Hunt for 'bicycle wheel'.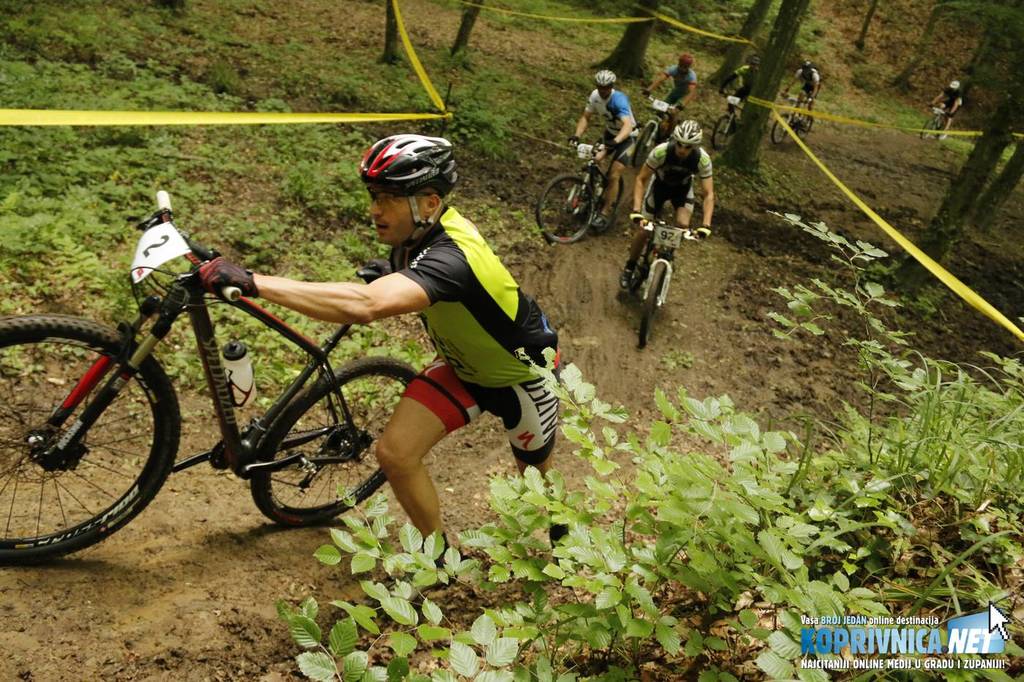
Hunted down at <box>635,263,672,358</box>.
